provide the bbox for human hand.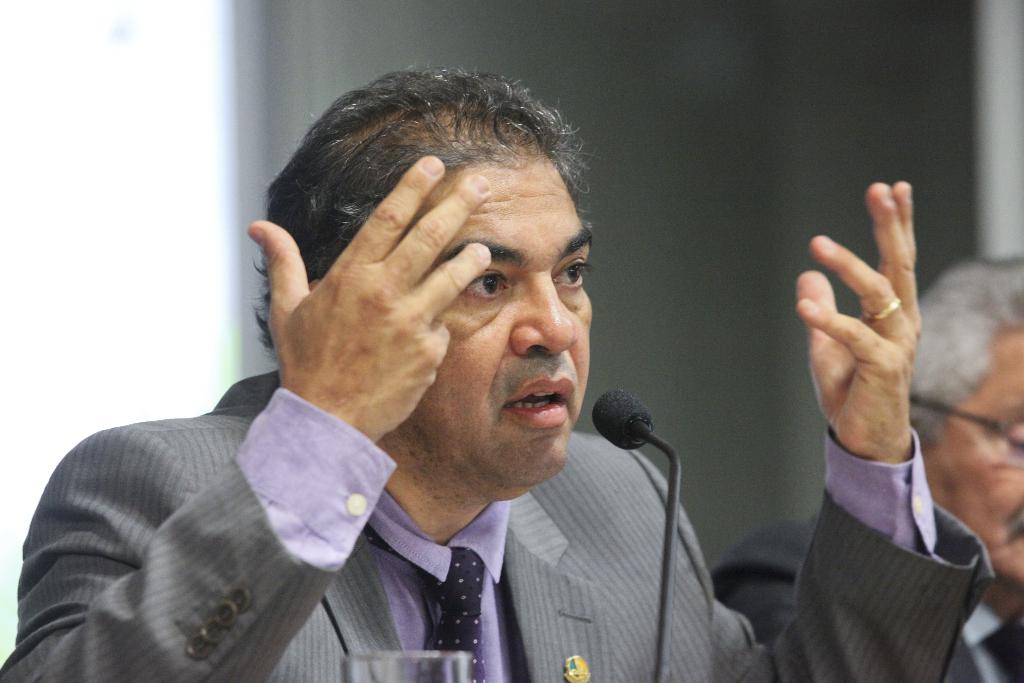
<bbox>794, 179, 925, 461</bbox>.
